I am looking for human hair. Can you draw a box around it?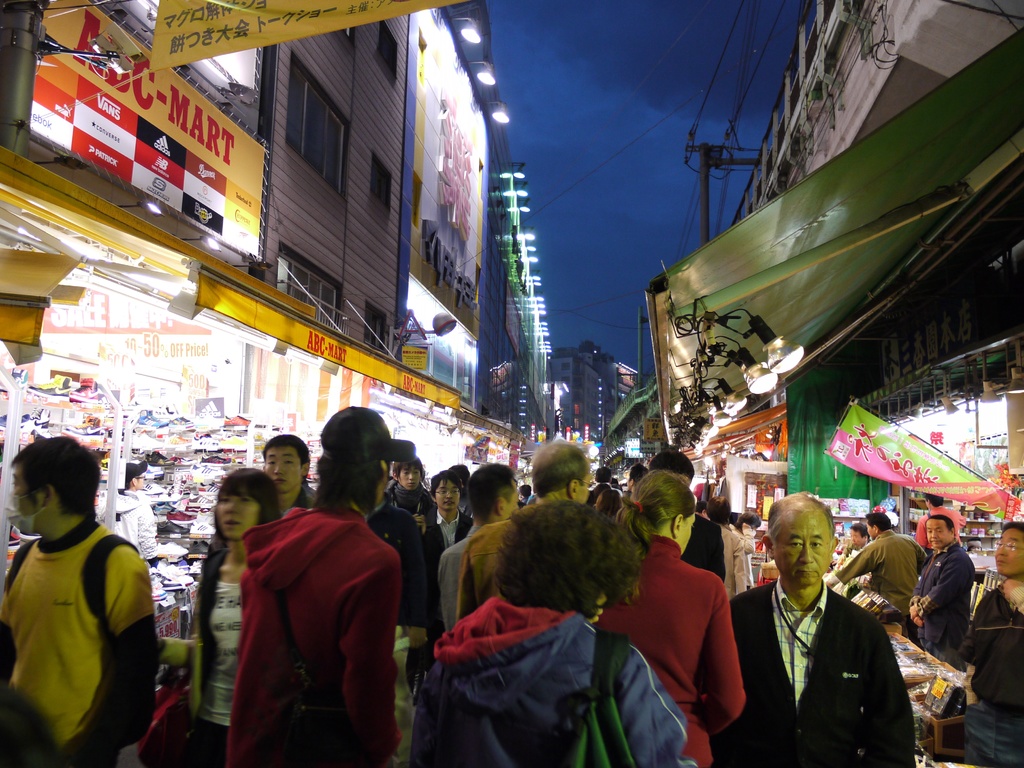
Sure, the bounding box is {"x1": 517, "y1": 484, "x2": 529, "y2": 498}.
